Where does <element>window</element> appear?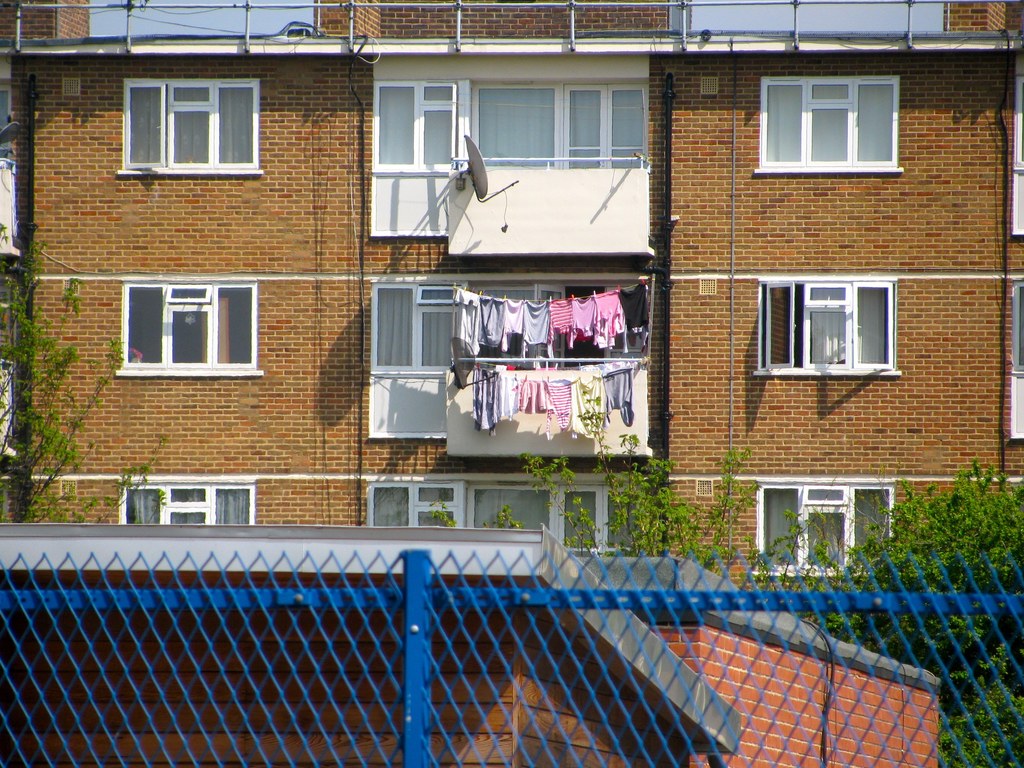
Appears at region(367, 484, 463, 532).
